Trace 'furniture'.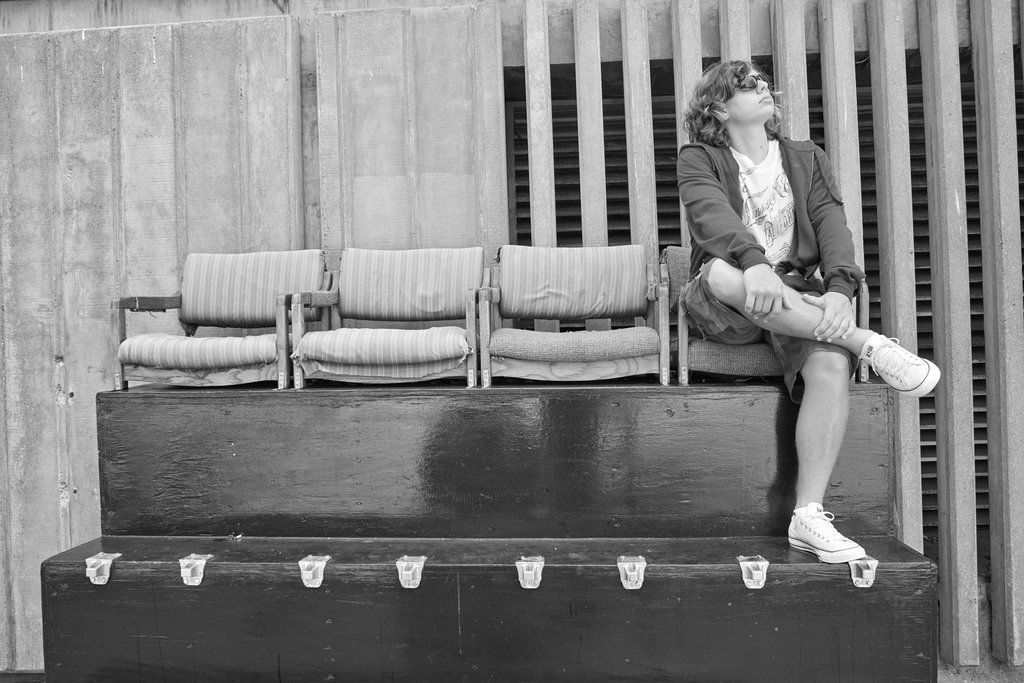
Traced to [294,247,492,389].
